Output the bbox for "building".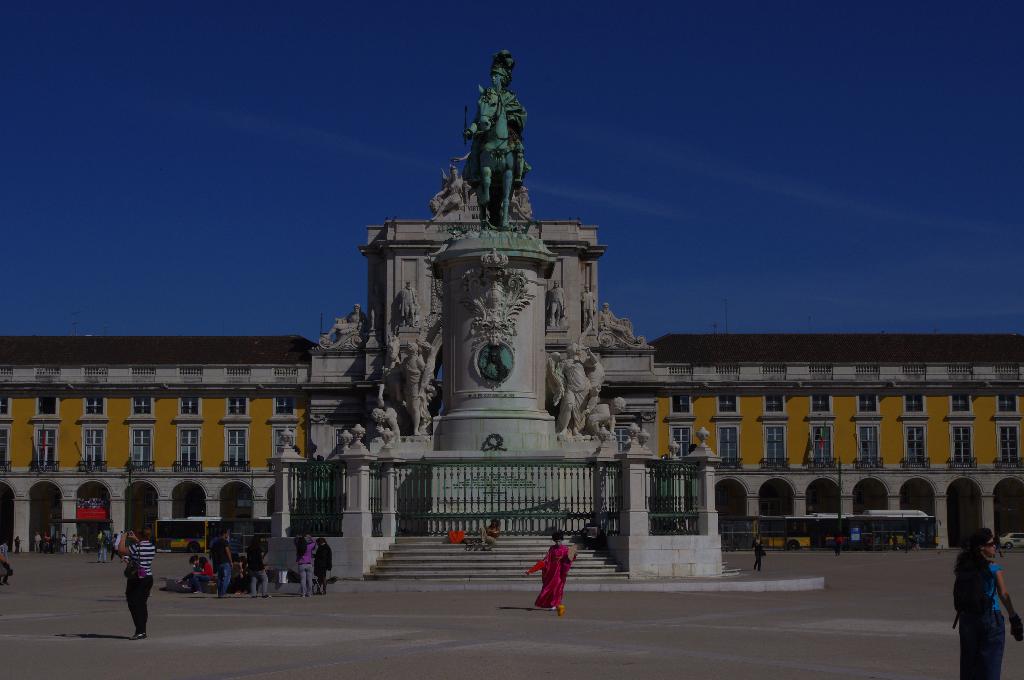
<region>0, 327, 324, 551</region>.
